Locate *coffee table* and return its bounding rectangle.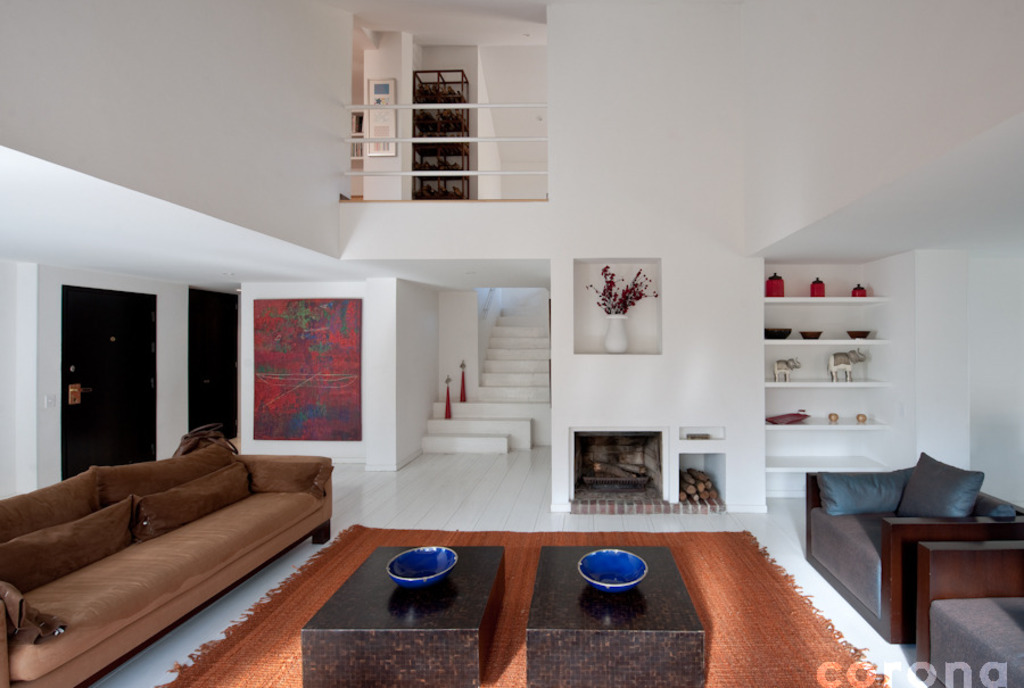
<box>281,523,510,675</box>.
